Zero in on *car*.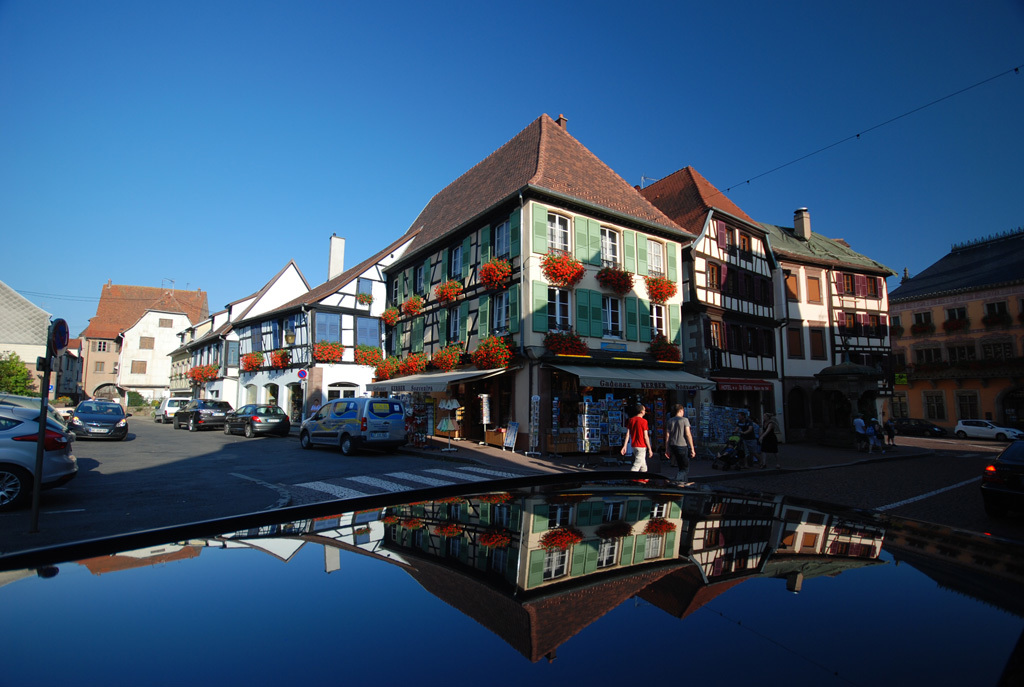
Zeroed in: pyautogui.locateOnScreen(174, 402, 233, 434).
